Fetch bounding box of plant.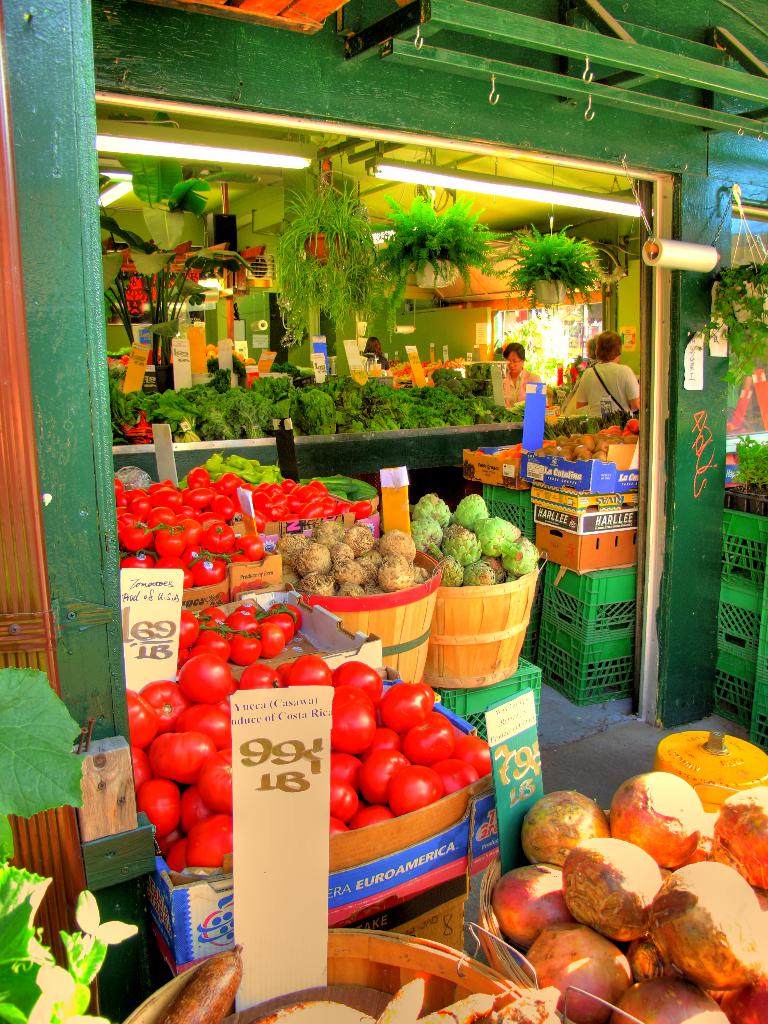
Bbox: l=722, t=419, r=767, b=507.
